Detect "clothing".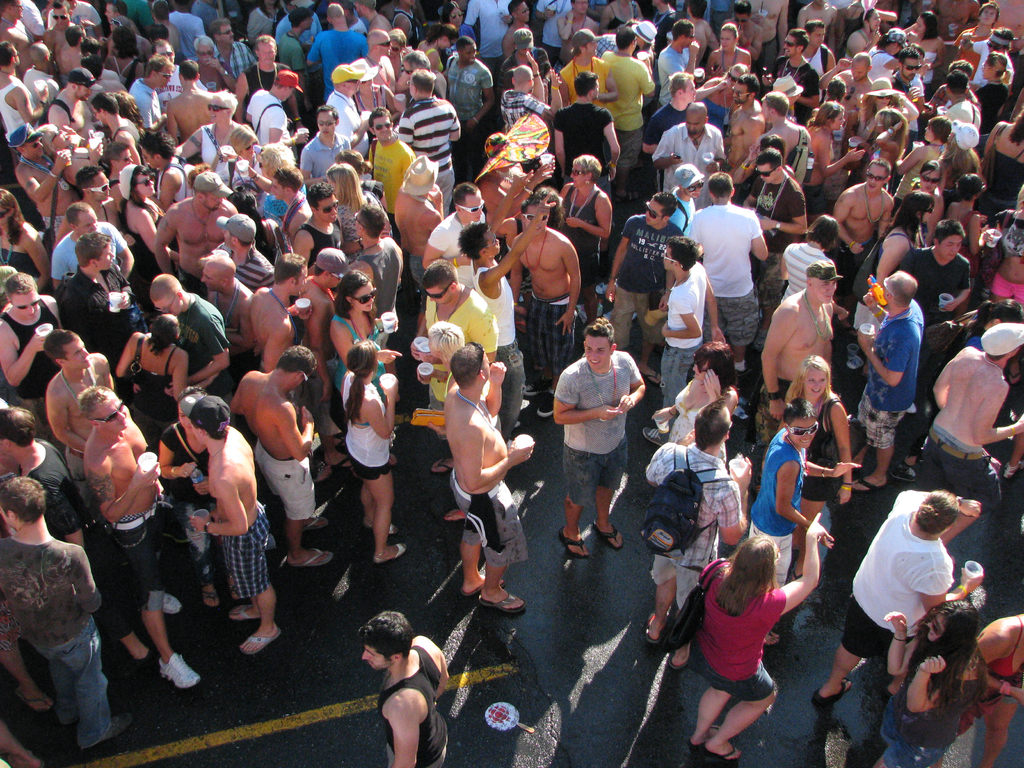
Detected at <box>568,56,609,106</box>.
